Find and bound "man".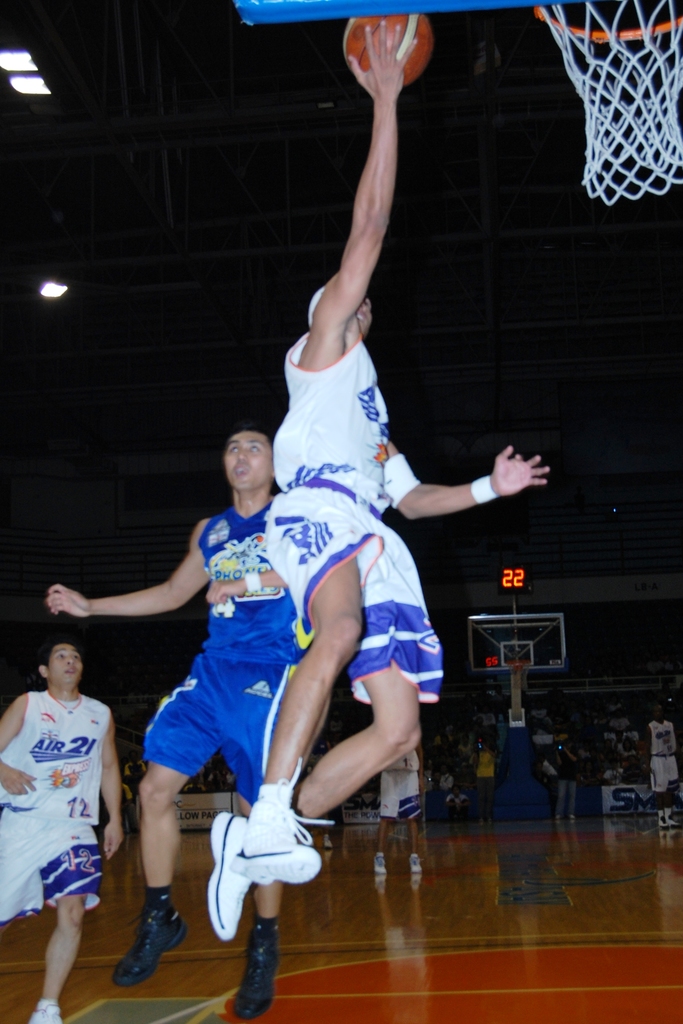
Bound: region(210, 1, 557, 947).
